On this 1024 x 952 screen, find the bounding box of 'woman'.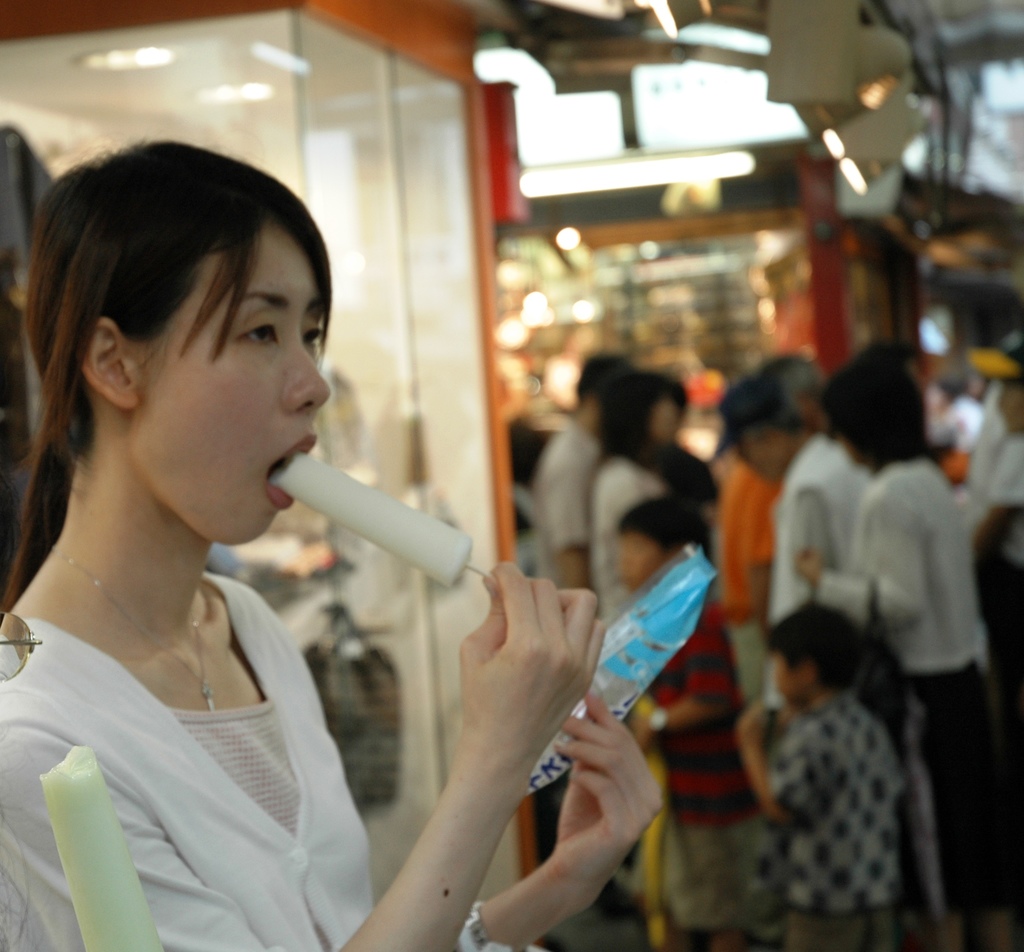
Bounding box: [586, 364, 694, 637].
